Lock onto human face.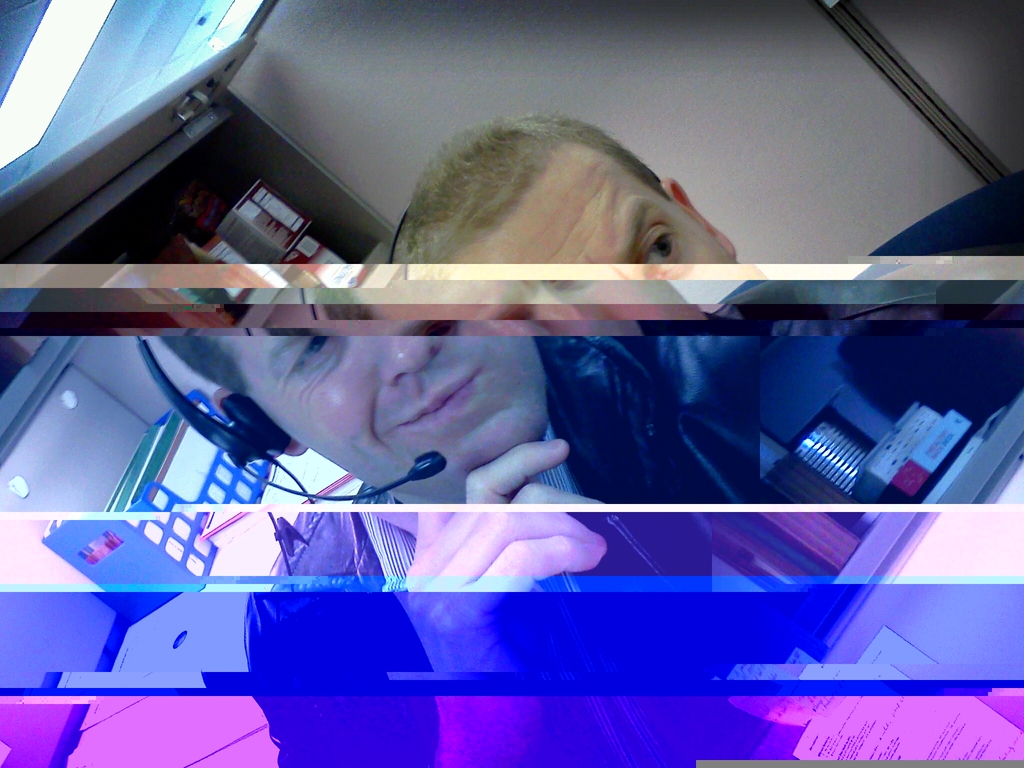
Locked: box(226, 340, 547, 480).
